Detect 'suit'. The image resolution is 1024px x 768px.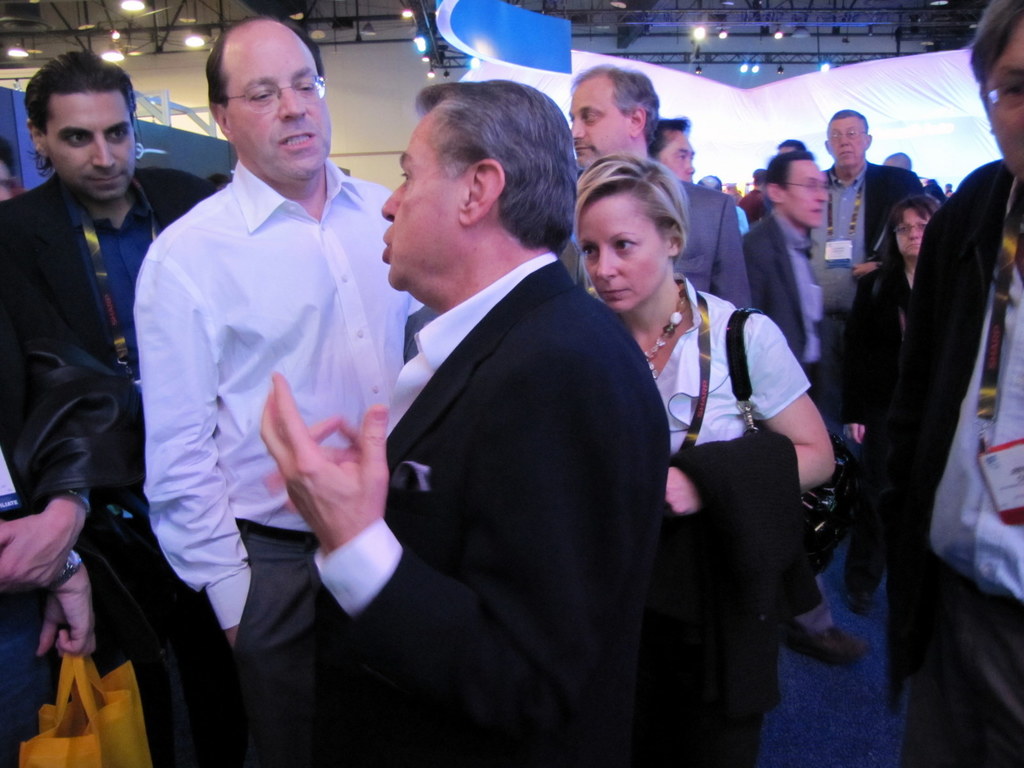
bbox=(845, 156, 1023, 767).
